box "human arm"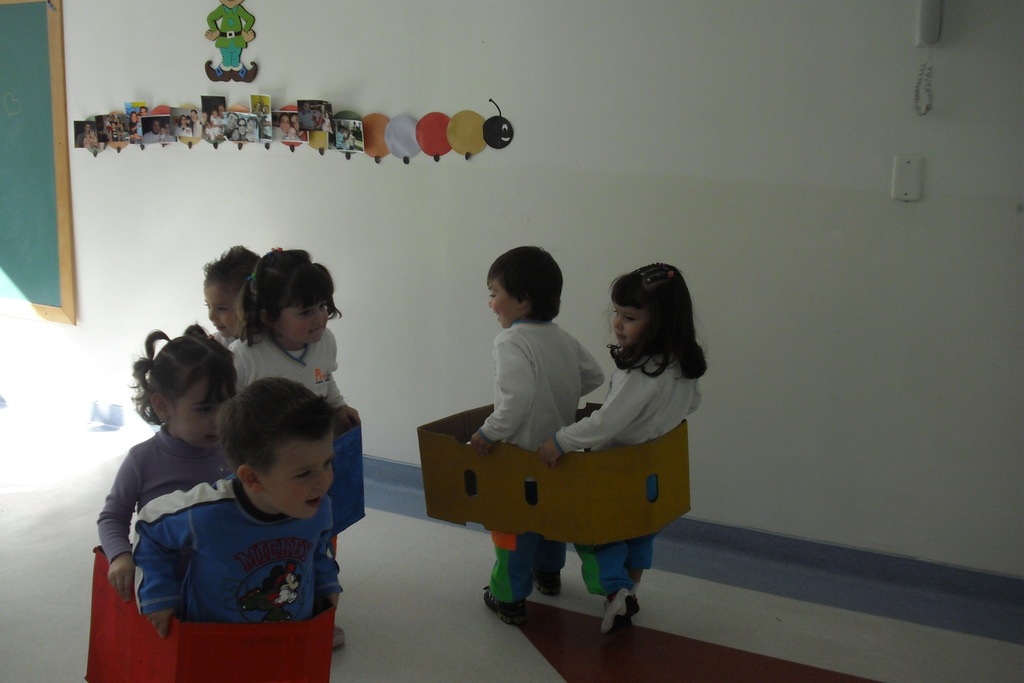
{"left": 308, "top": 498, "right": 342, "bottom": 609}
